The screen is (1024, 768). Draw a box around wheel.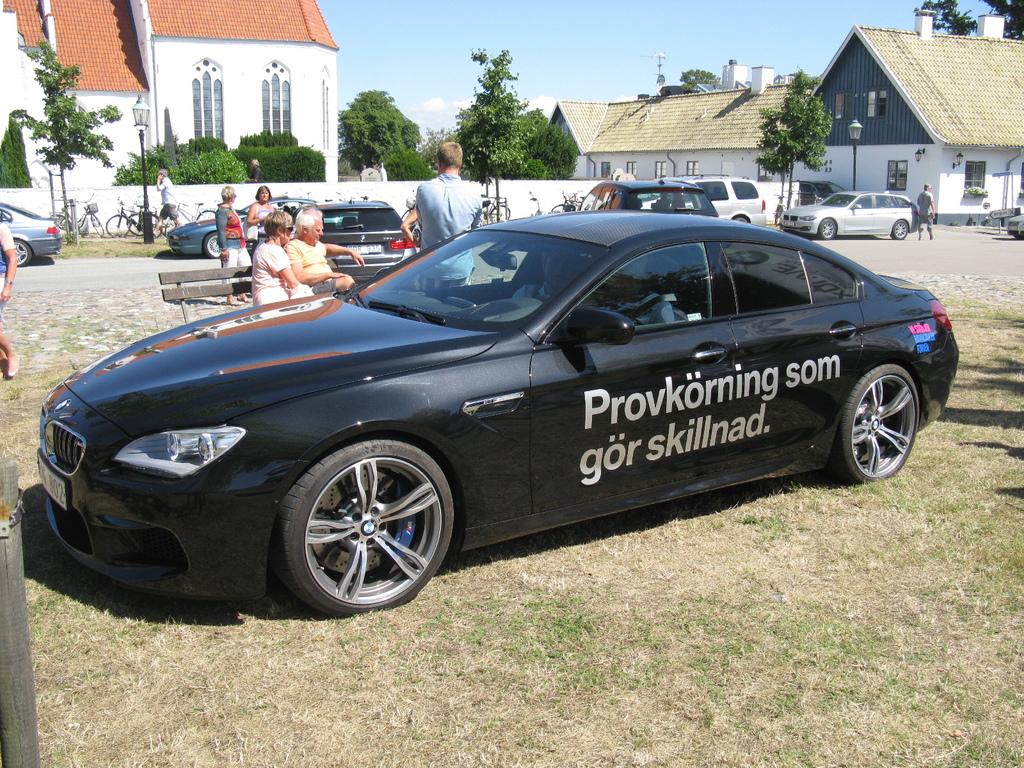
<bbox>278, 442, 446, 606</bbox>.
